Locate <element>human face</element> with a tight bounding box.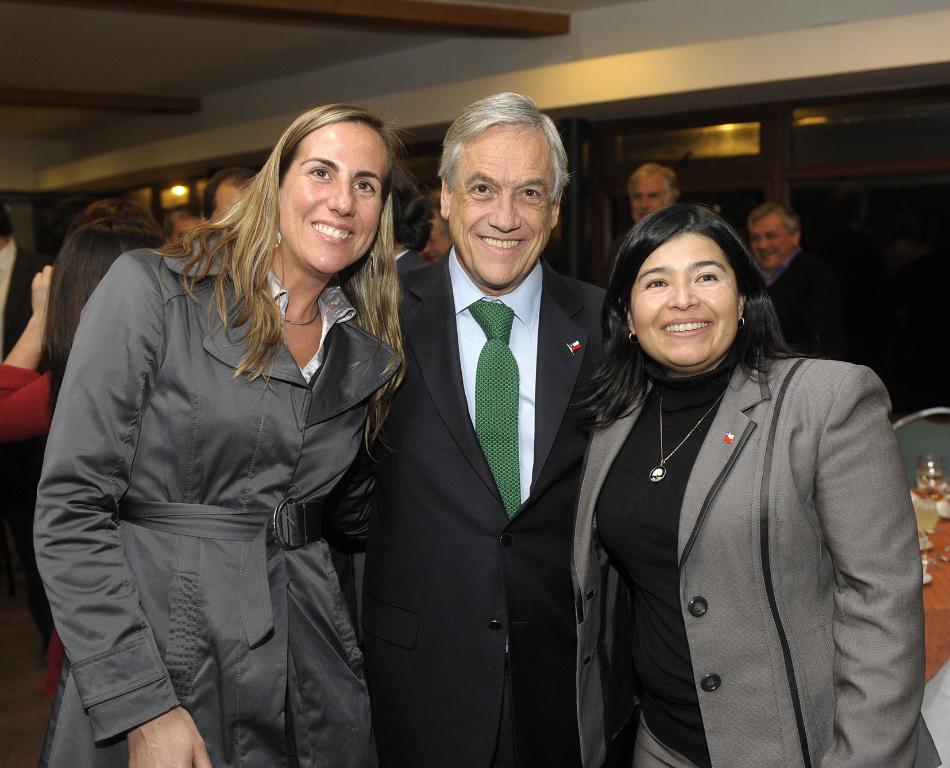
pyautogui.locateOnScreen(752, 220, 796, 270).
